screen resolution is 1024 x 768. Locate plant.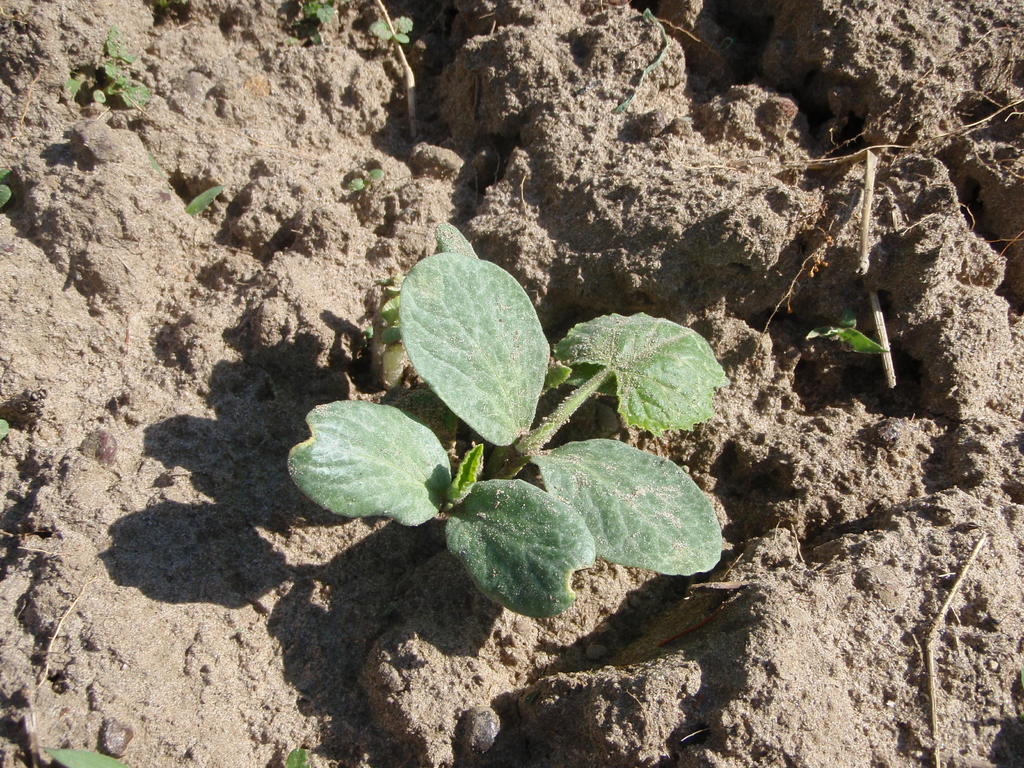
{"left": 300, "top": 0, "right": 337, "bottom": 29}.
